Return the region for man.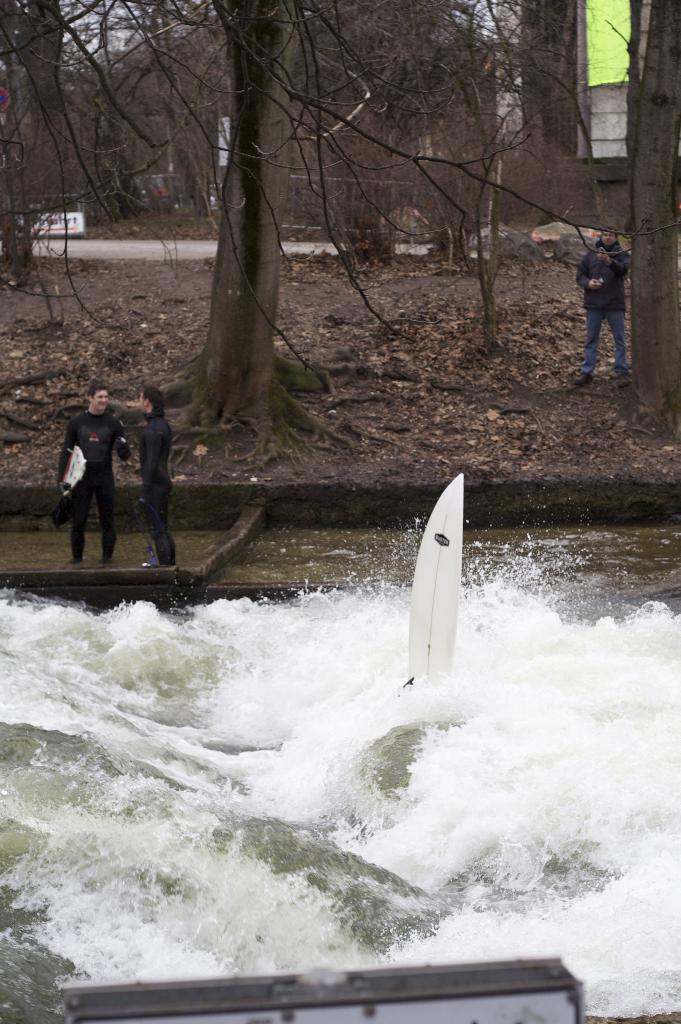
(x1=574, y1=225, x2=634, y2=381).
